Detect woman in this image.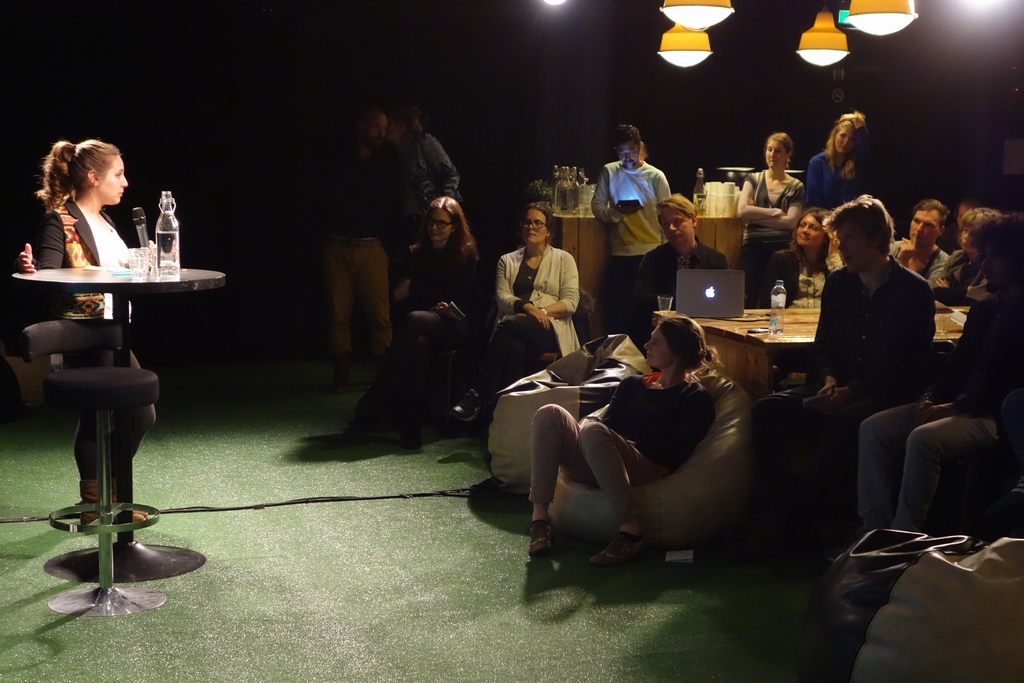
Detection: [left=804, top=111, right=876, bottom=206].
